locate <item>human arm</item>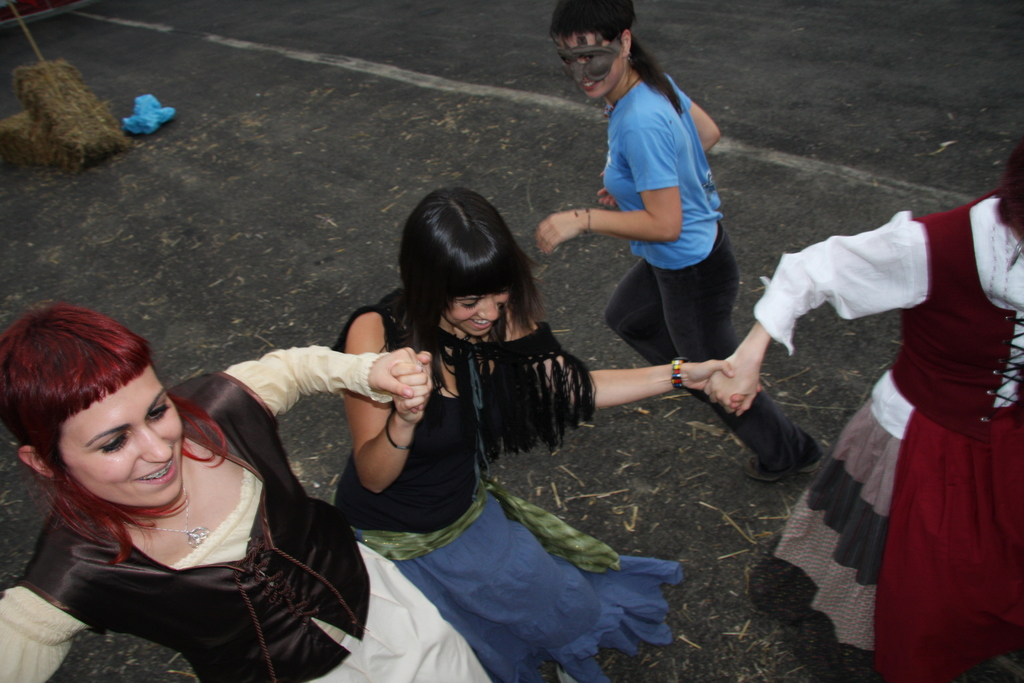
[left=680, top=89, right=720, bottom=153]
